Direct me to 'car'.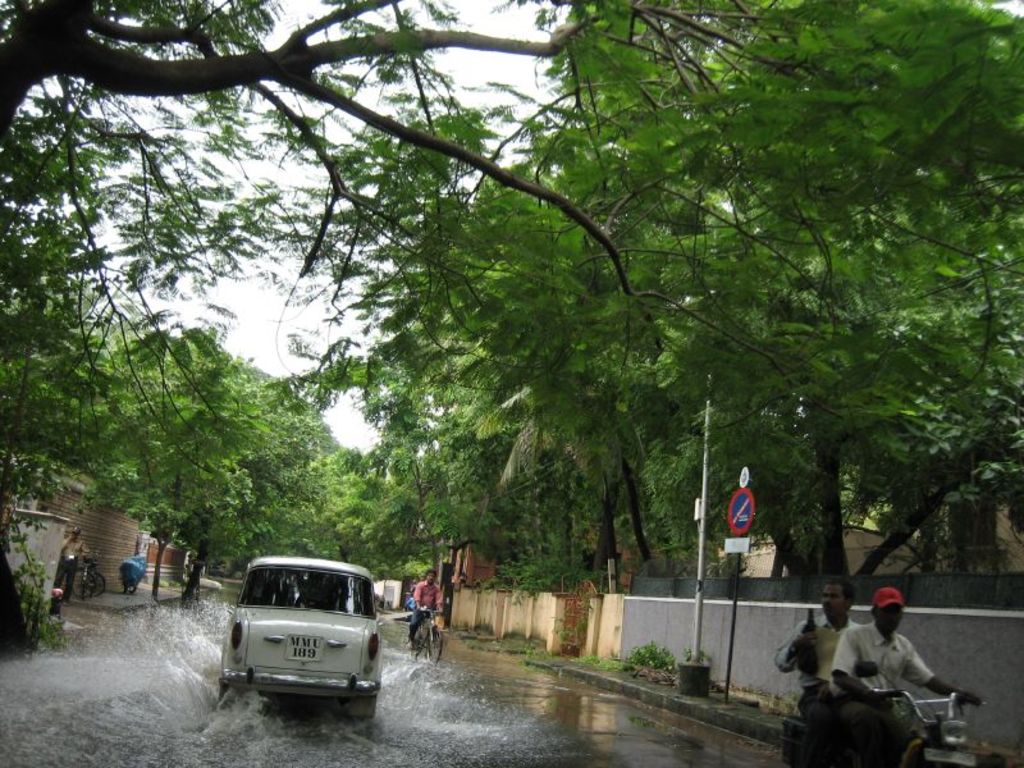
Direction: box(214, 554, 380, 709).
